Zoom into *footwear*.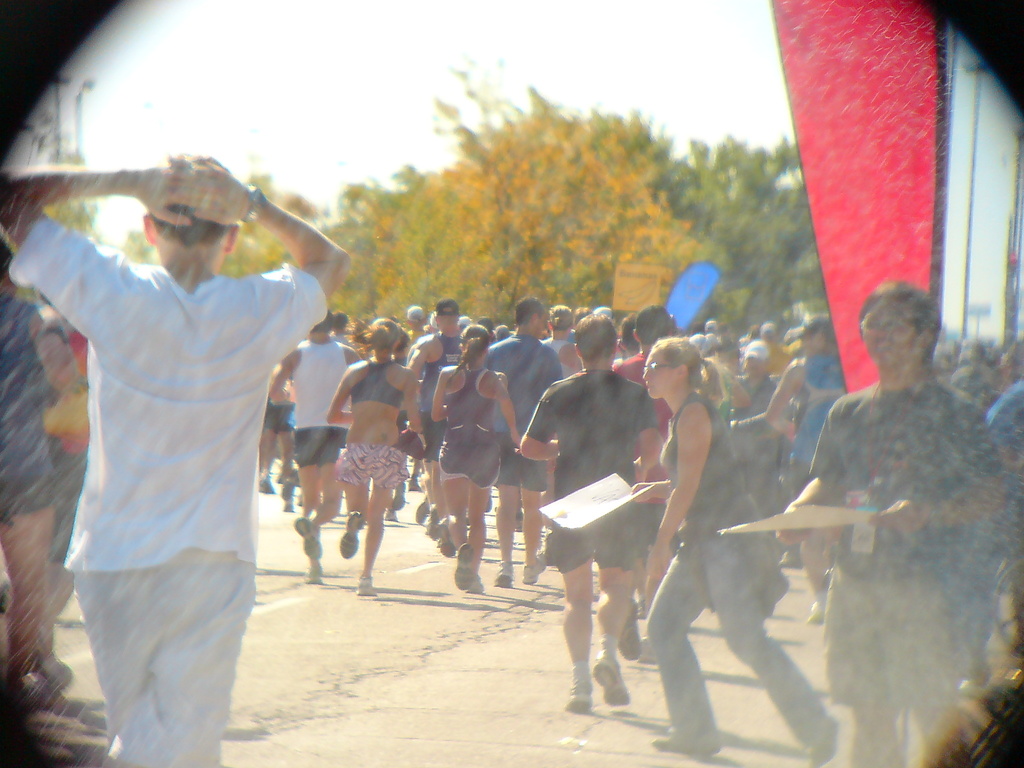
Zoom target: BBox(568, 687, 595, 710).
